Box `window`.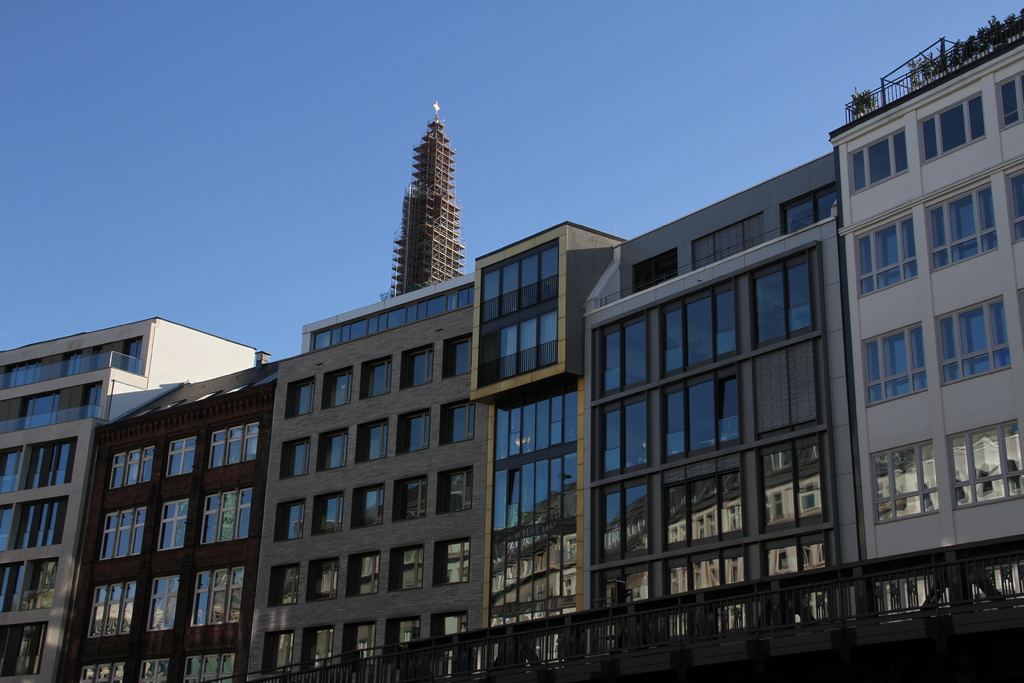
x1=847 y1=123 x2=909 y2=194.
